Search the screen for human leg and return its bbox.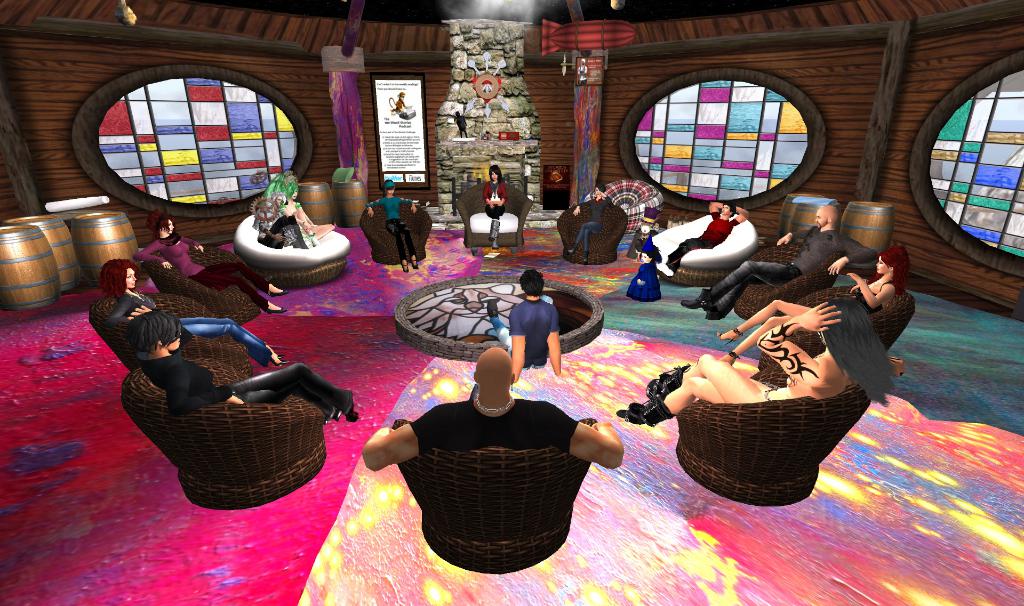
Found: [x1=615, y1=374, x2=770, y2=428].
